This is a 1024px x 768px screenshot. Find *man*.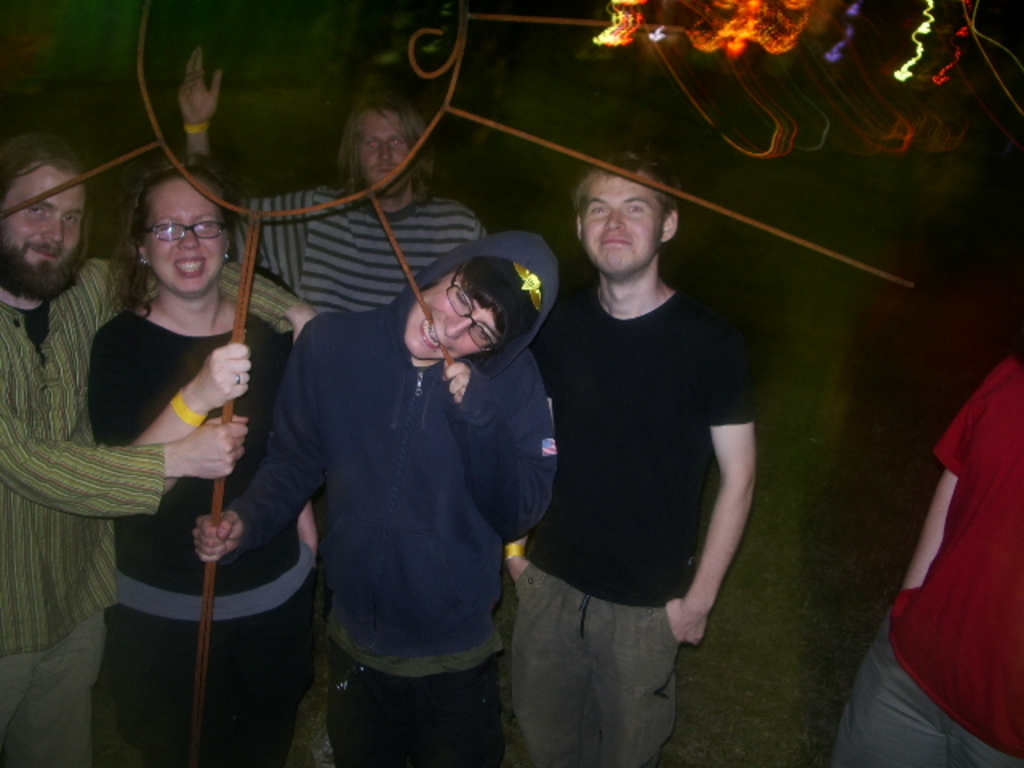
Bounding box: rect(190, 230, 558, 766).
